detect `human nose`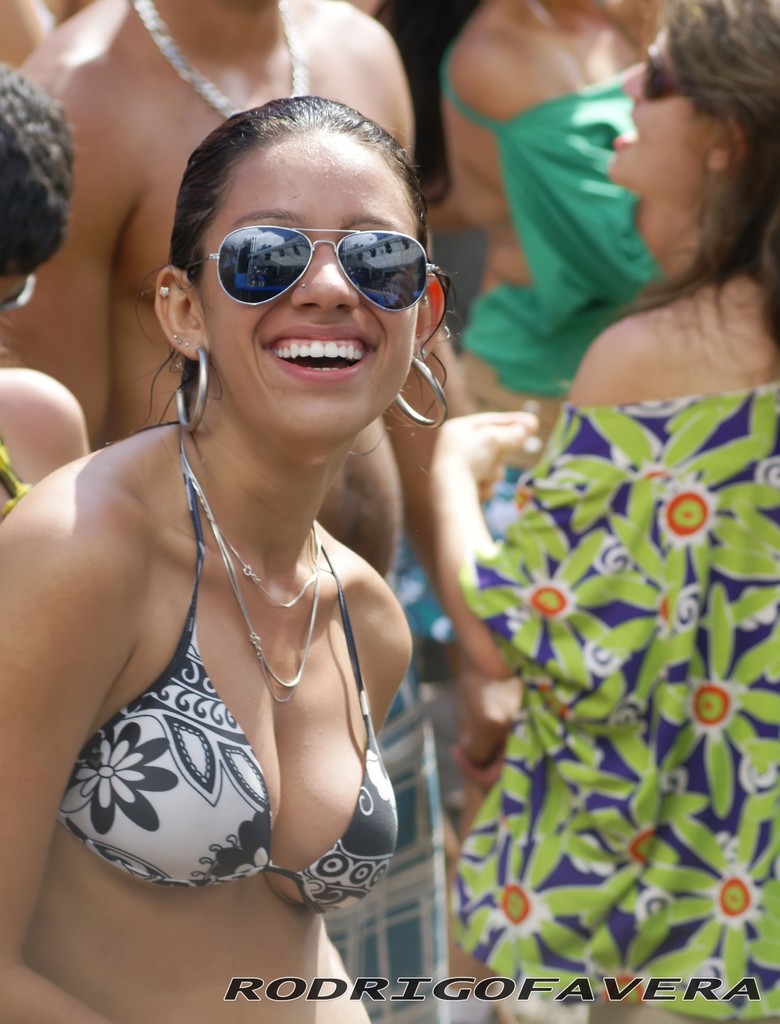
(620, 60, 643, 100)
